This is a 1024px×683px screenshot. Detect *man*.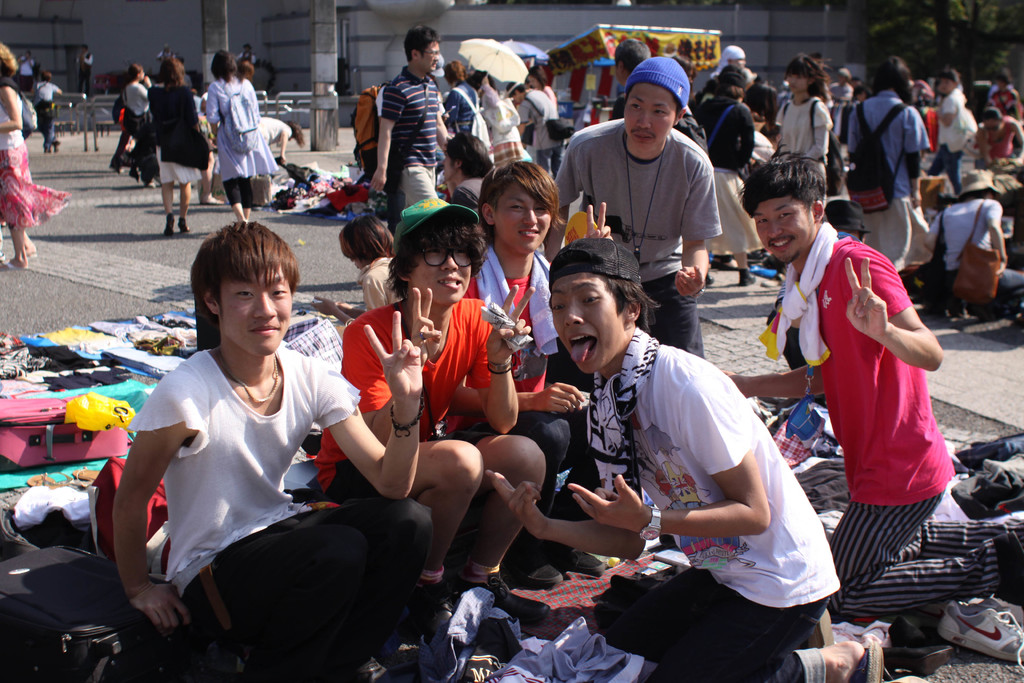
region(520, 258, 836, 668).
